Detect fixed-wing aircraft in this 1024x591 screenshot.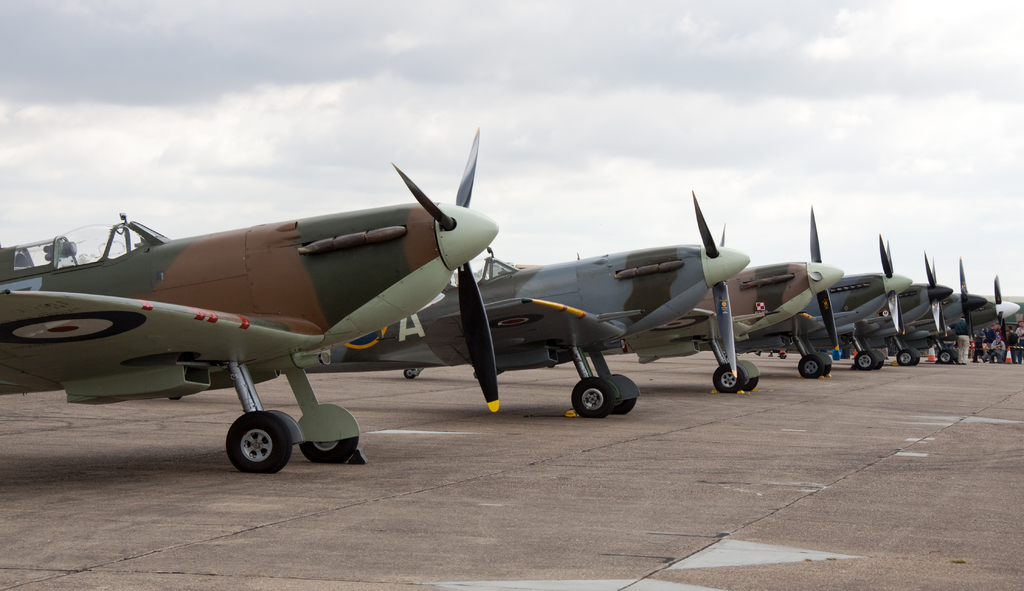
Detection: [980, 267, 1023, 361].
